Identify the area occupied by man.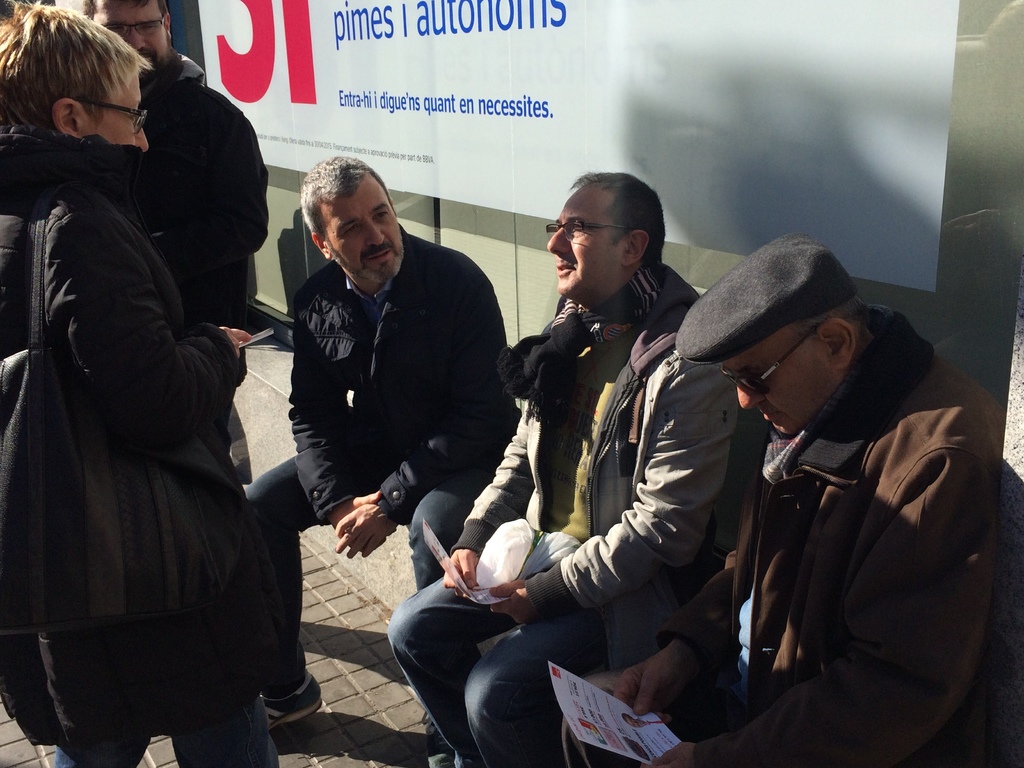
Area: {"left": 243, "top": 154, "right": 522, "bottom": 730}.
